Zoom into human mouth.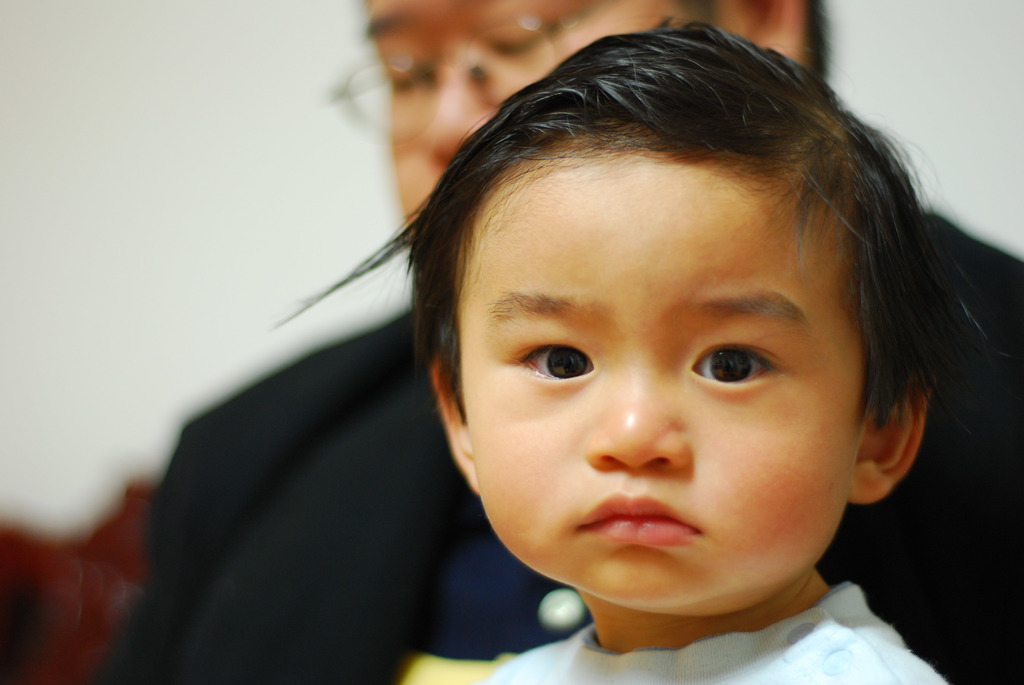
Zoom target: (580, 492, 700, 544).
